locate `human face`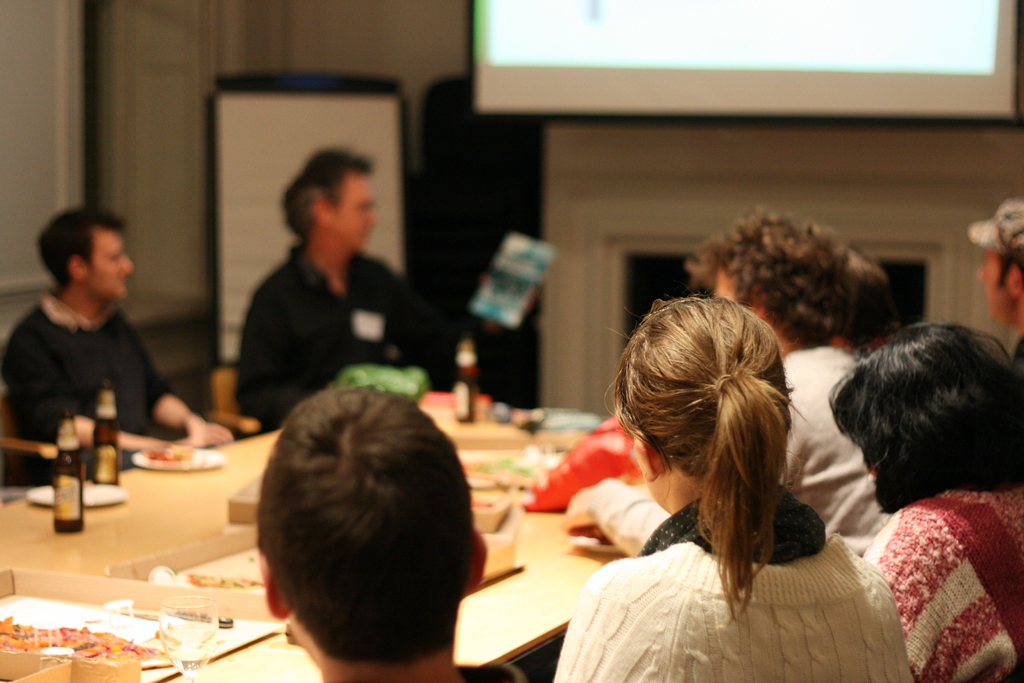
328:172:380:241
